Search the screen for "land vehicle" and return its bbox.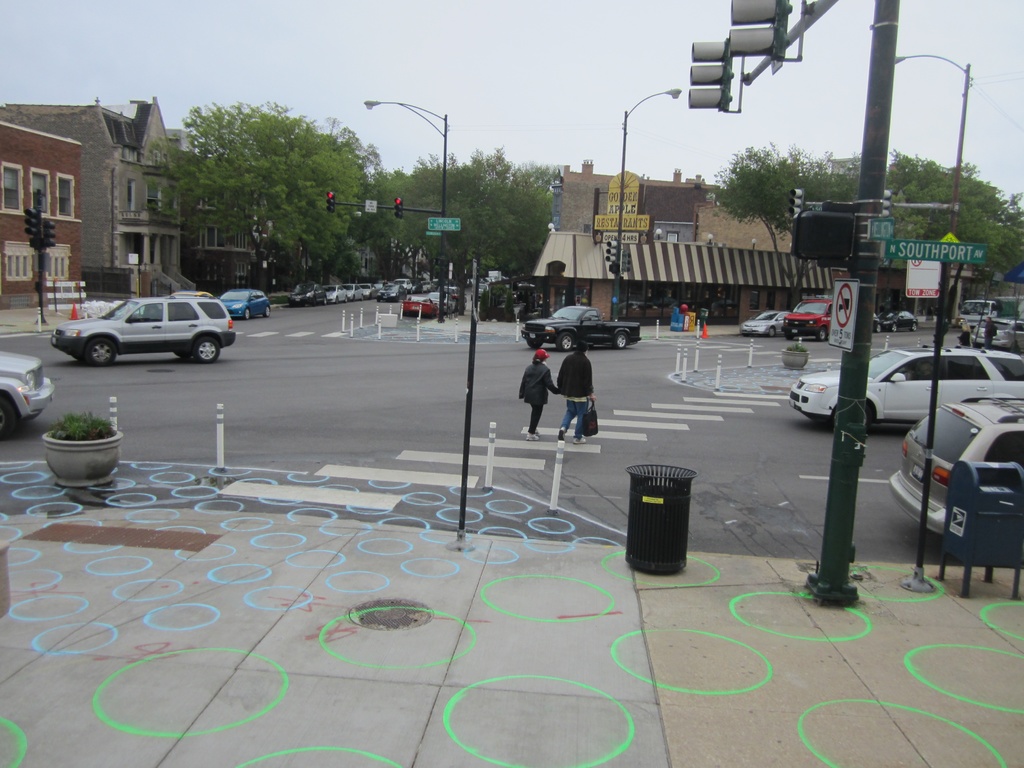
Found: 376 284 408 305.
